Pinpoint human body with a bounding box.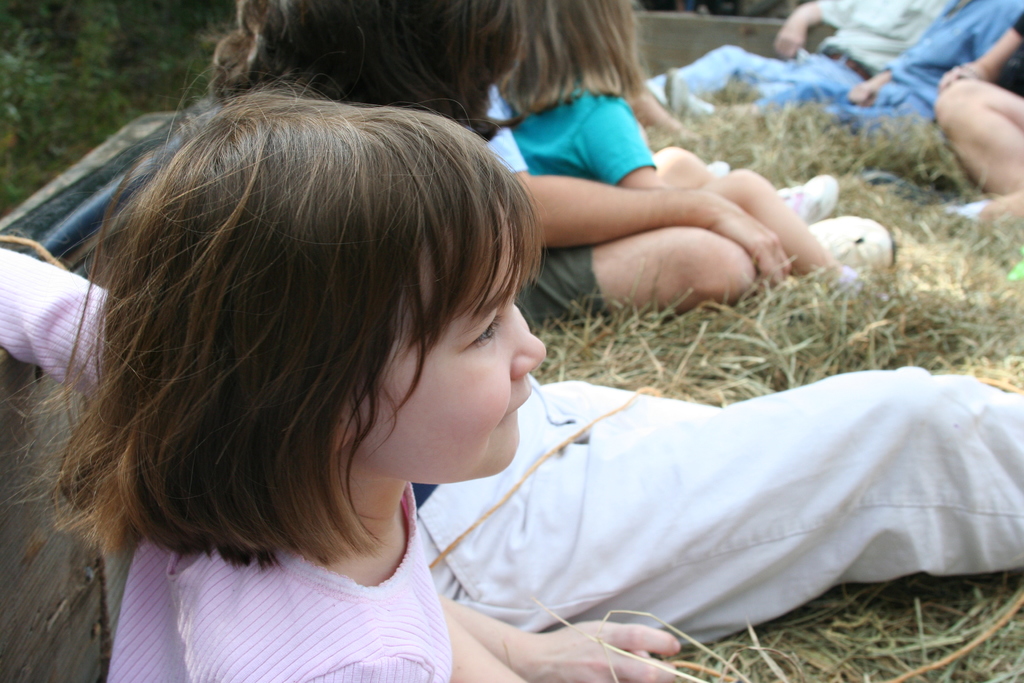
486,67,901,315.
